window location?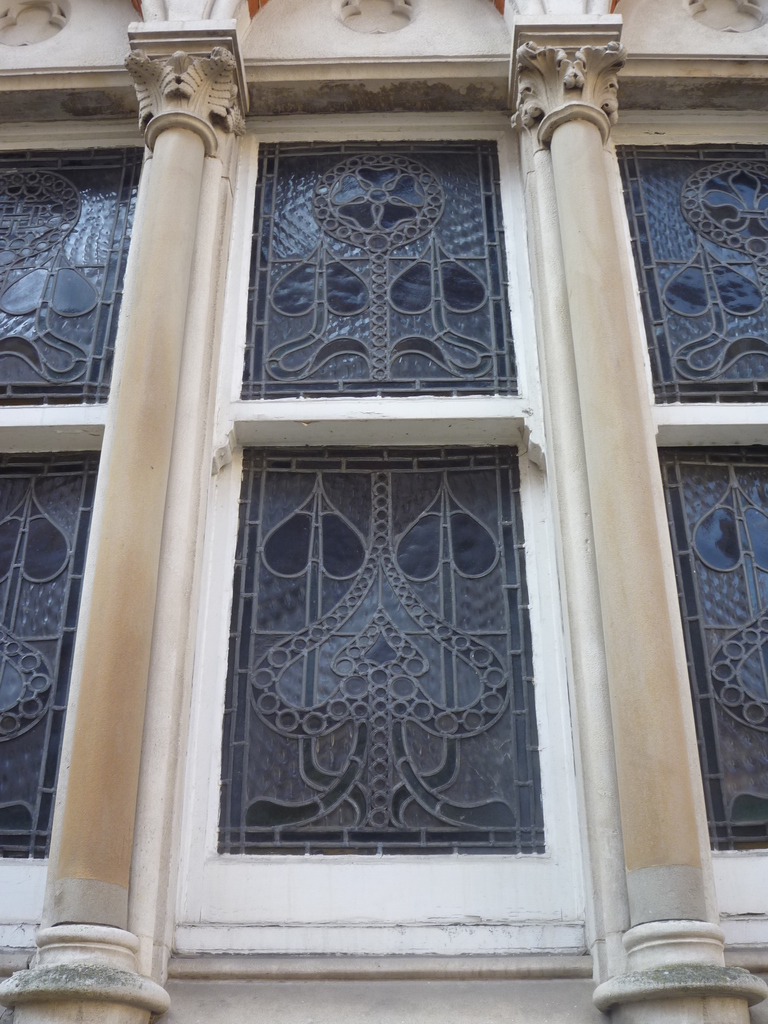
left=199, top=435, right=579, bottom=860
